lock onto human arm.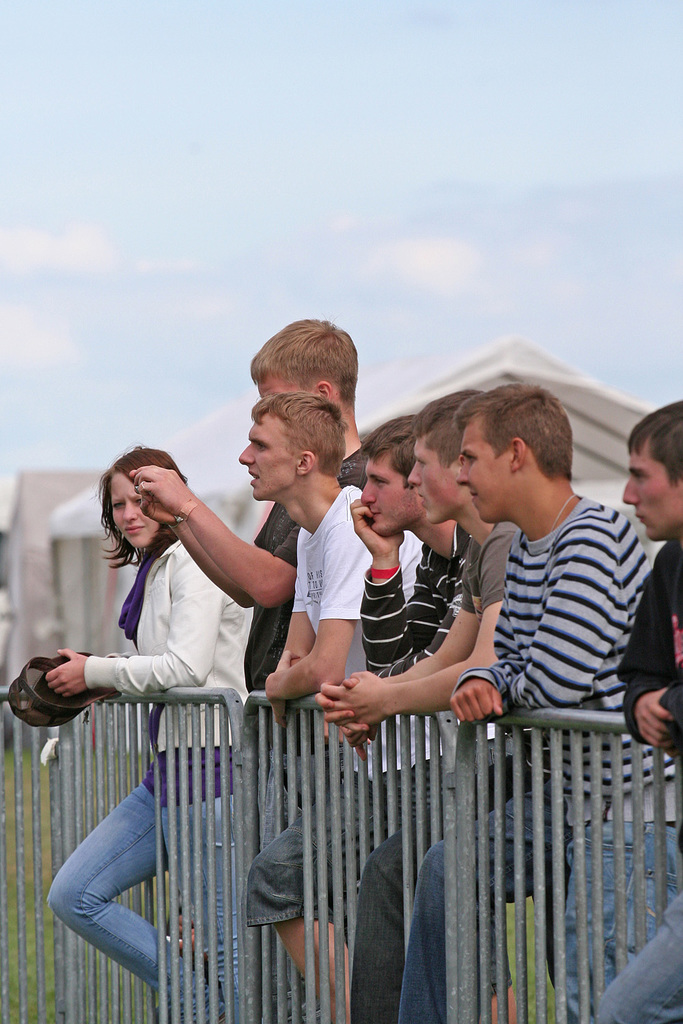
Locked: [x1=252, y1=493, x2=361, y2=708].
